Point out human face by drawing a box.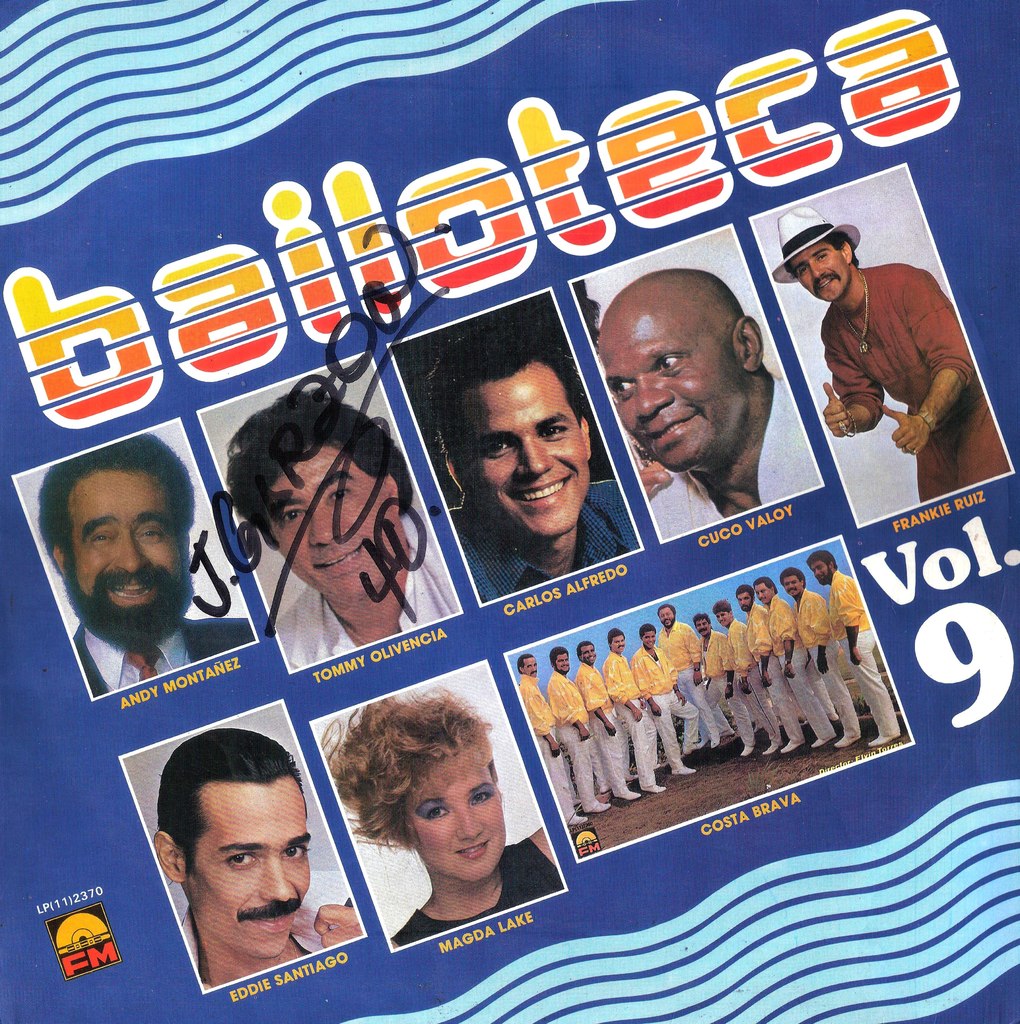
region(525, 657, 535, 679).
